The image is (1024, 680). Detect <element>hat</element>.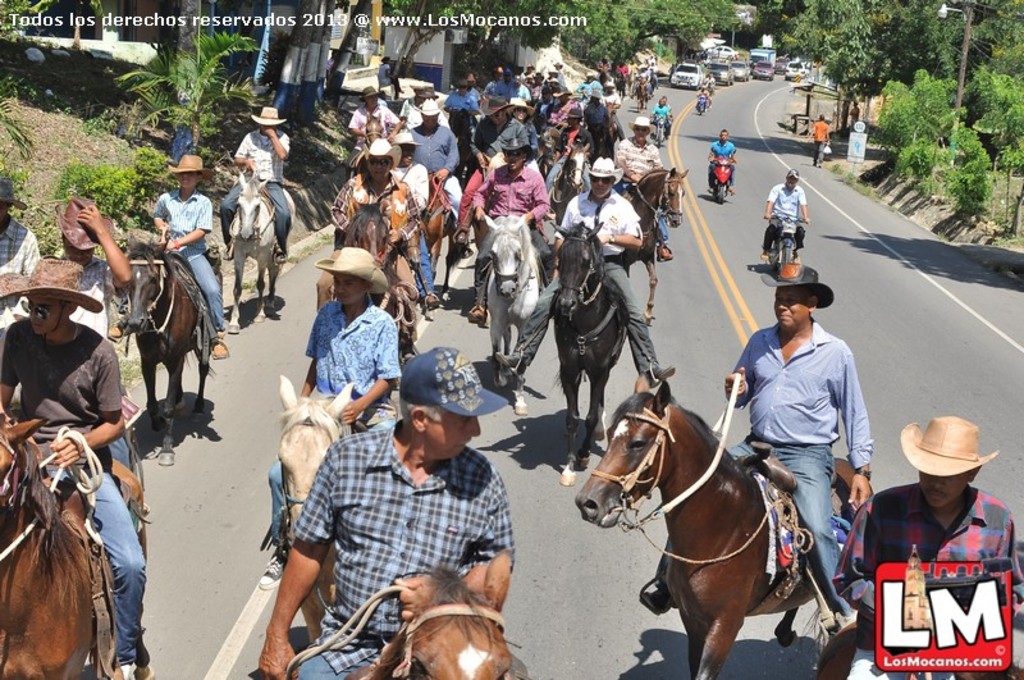
Detection: (x1=900, y1=414, x2=998, y2=479).
